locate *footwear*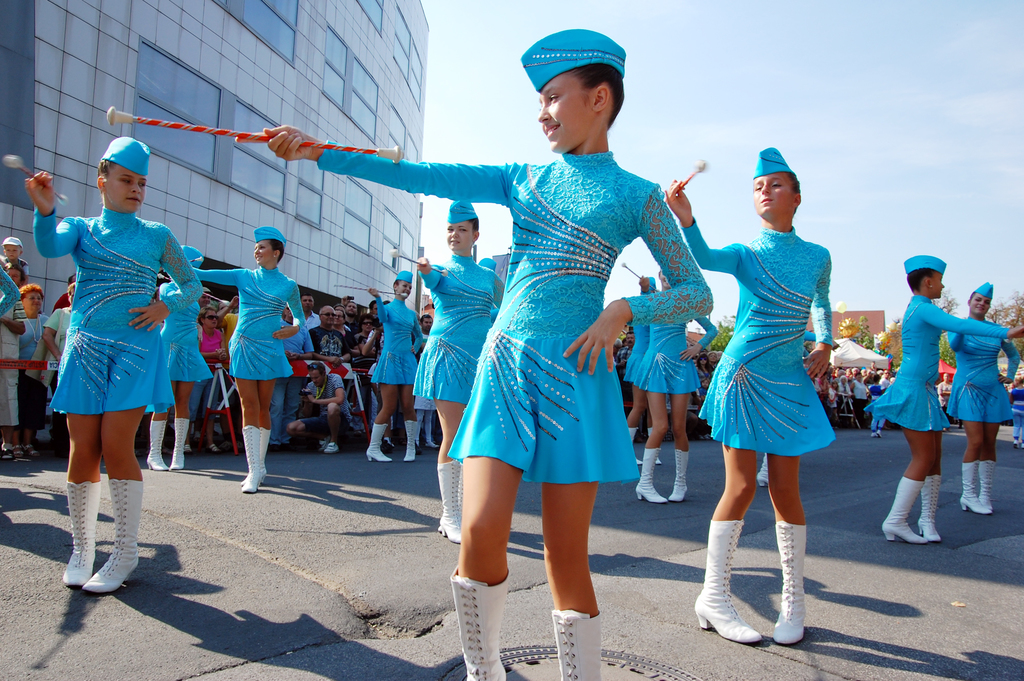
[669, 449, 686, 500]
